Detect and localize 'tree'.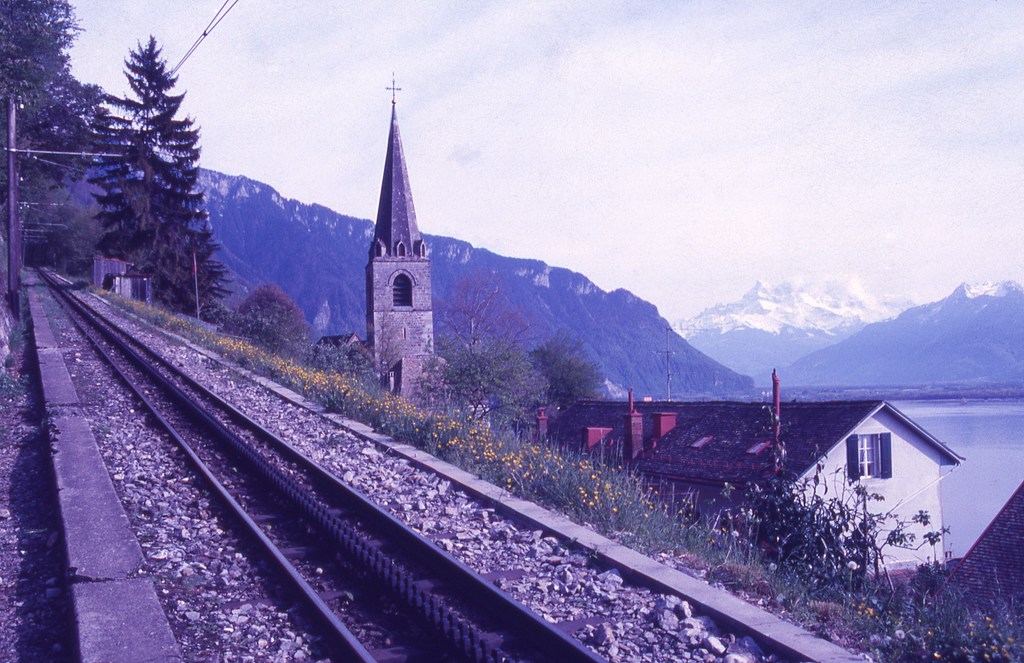
Localized at 419,348,551,429.
